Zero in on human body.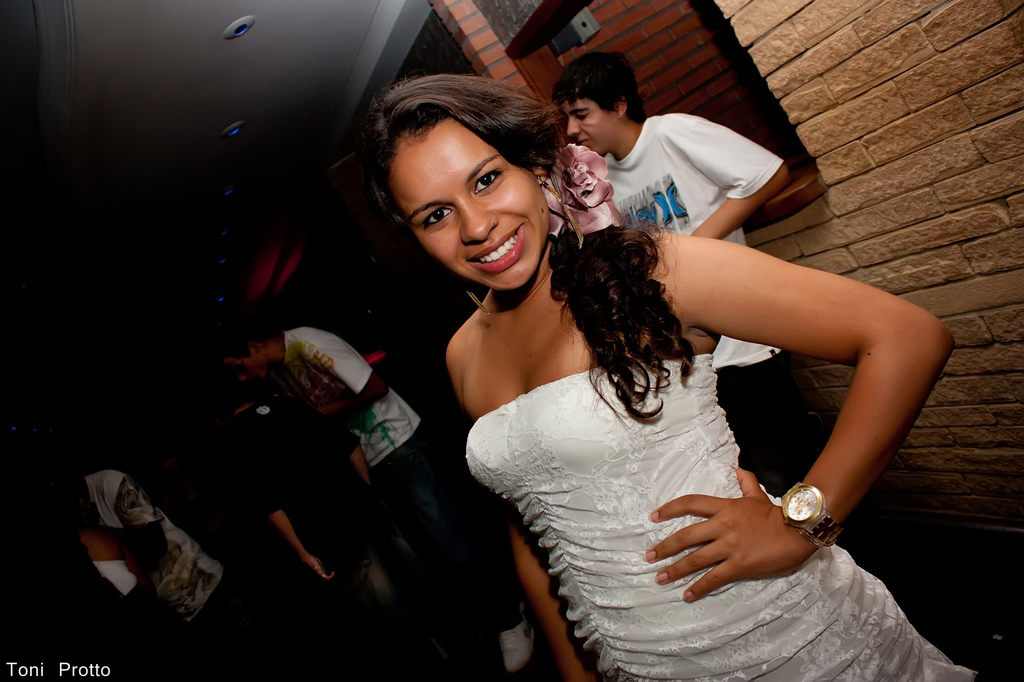
Zeroed in: x1=548 y1=45 x2=792 y2=449.
